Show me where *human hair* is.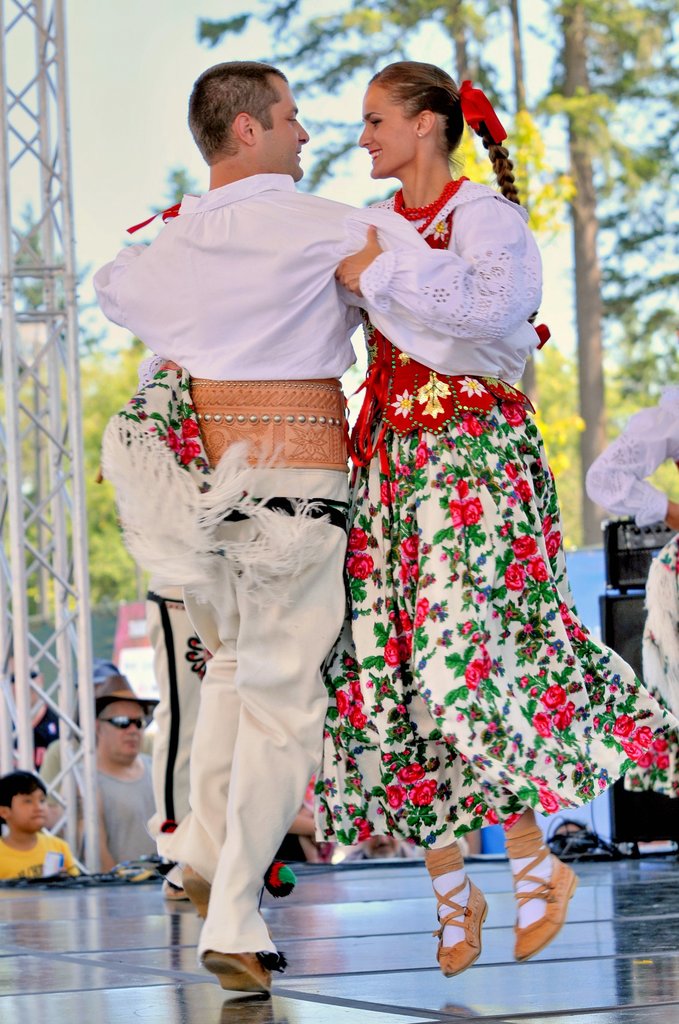
*human hair* is at [left=91, top=698, right=123, bottom=717].
